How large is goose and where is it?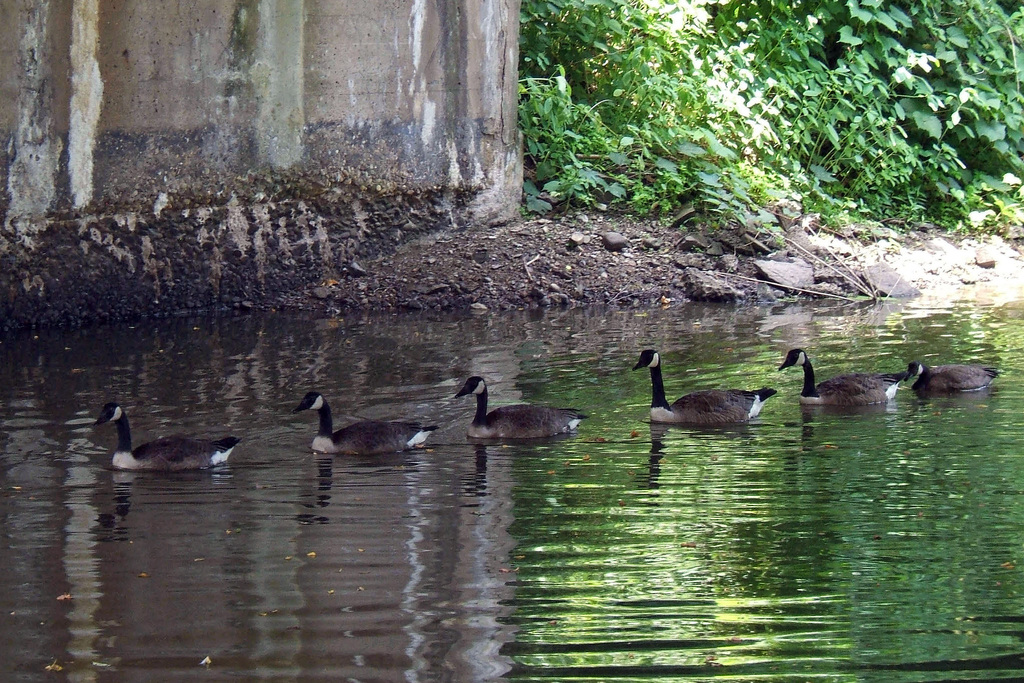
Bounding box: (x1=95, y1=402, x2=247, y2=477).
